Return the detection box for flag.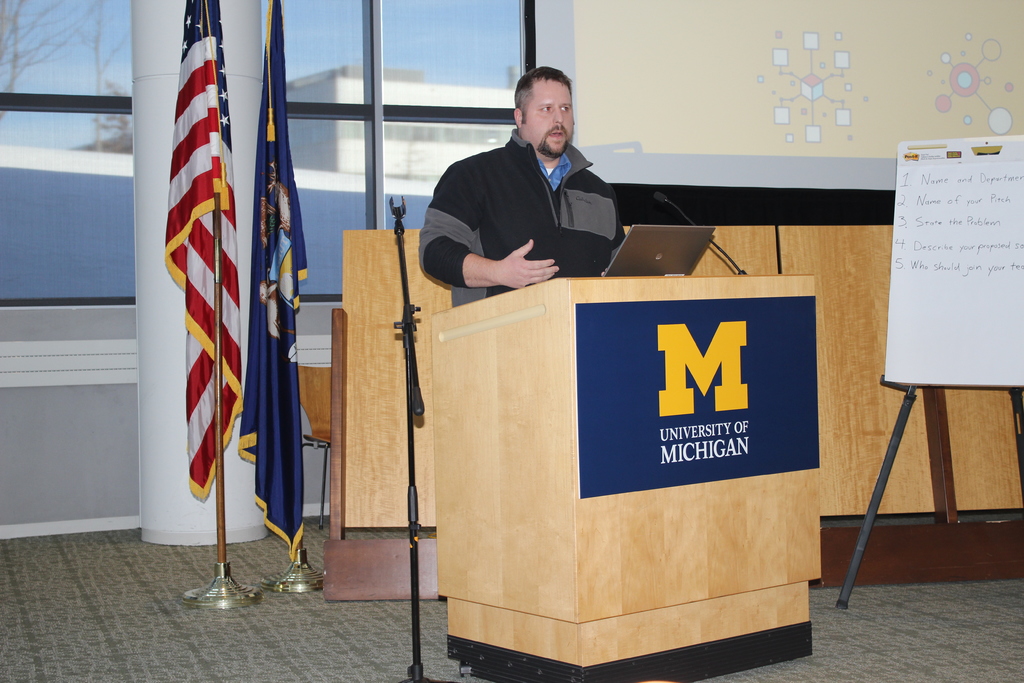
154,0,243,504.
